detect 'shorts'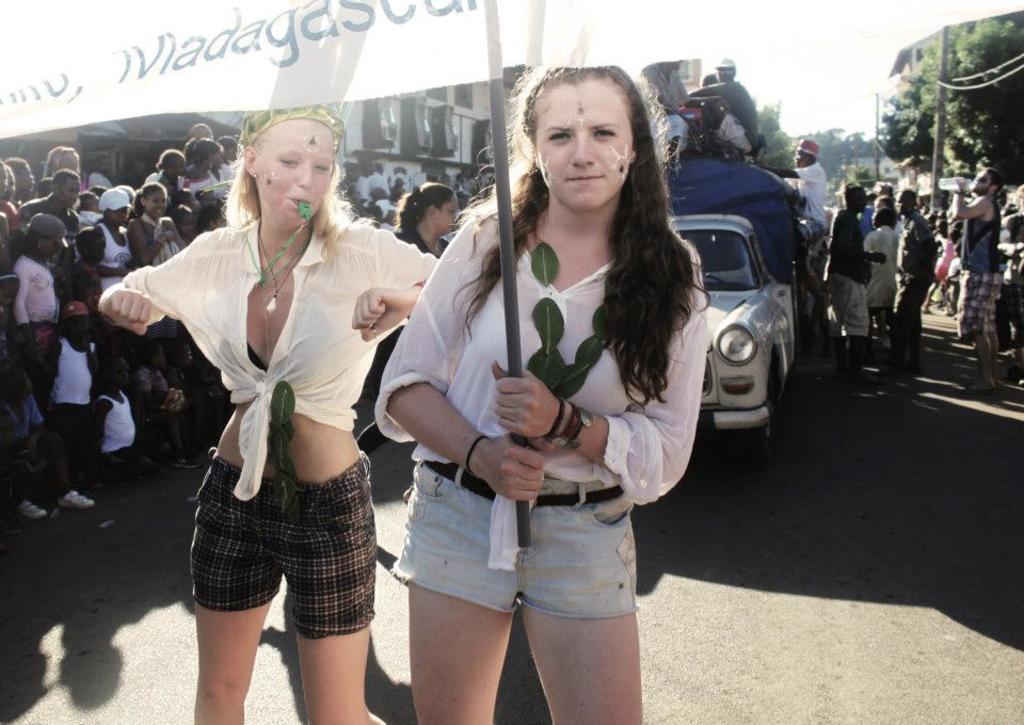
x1=820 y1=270 x2=868 y2=341
